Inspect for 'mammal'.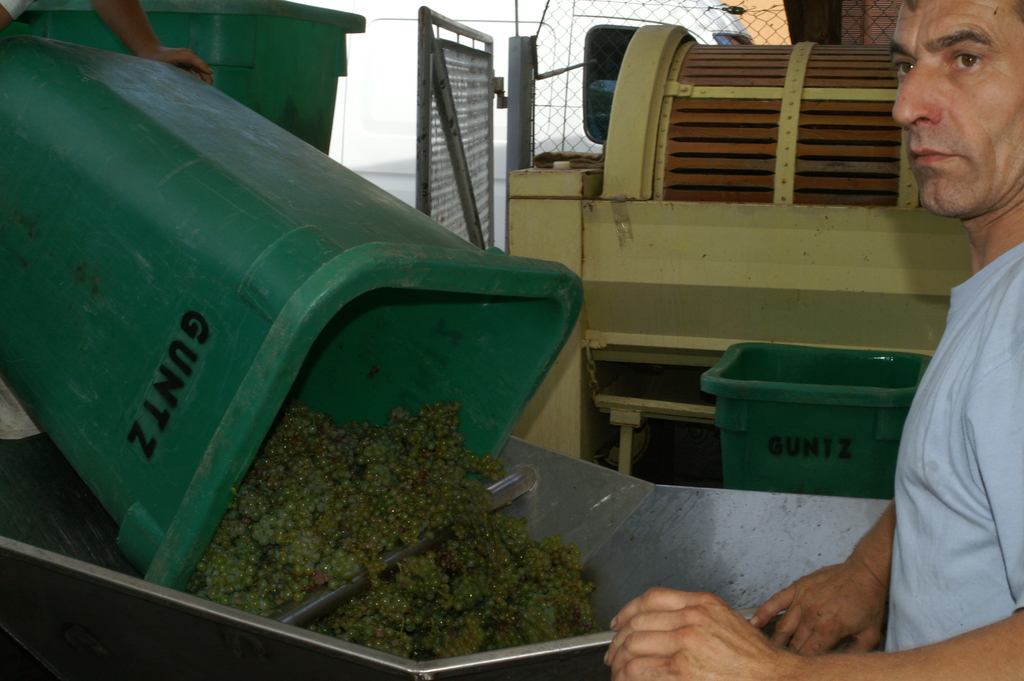
Inspection: [605, 0, 1023, 680].
